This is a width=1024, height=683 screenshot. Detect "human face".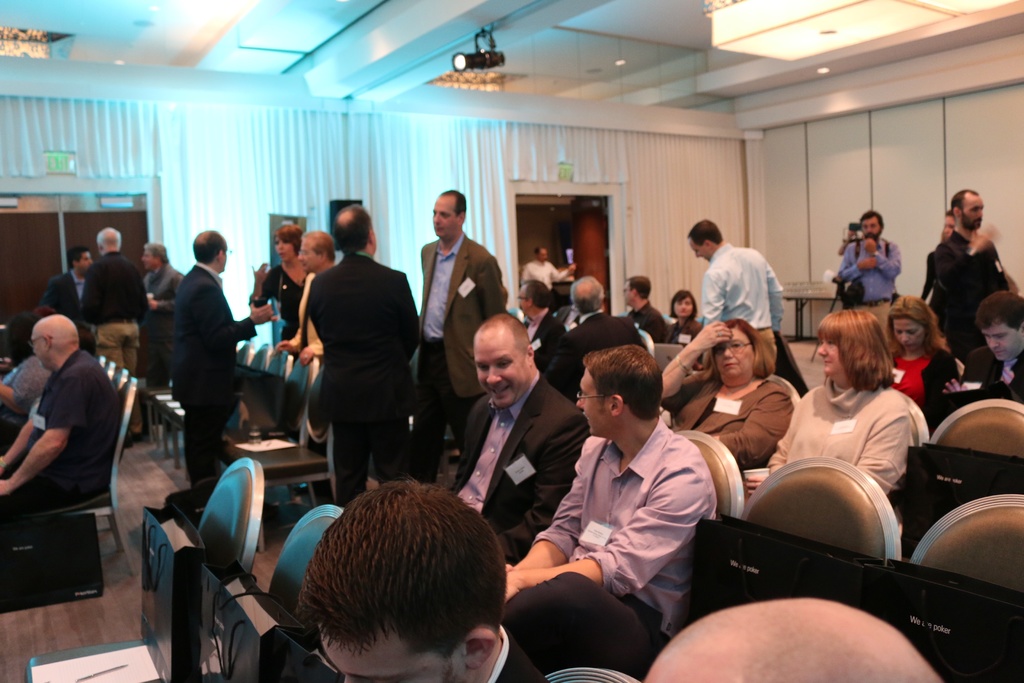
bbox(707, 325, 757, 386).
